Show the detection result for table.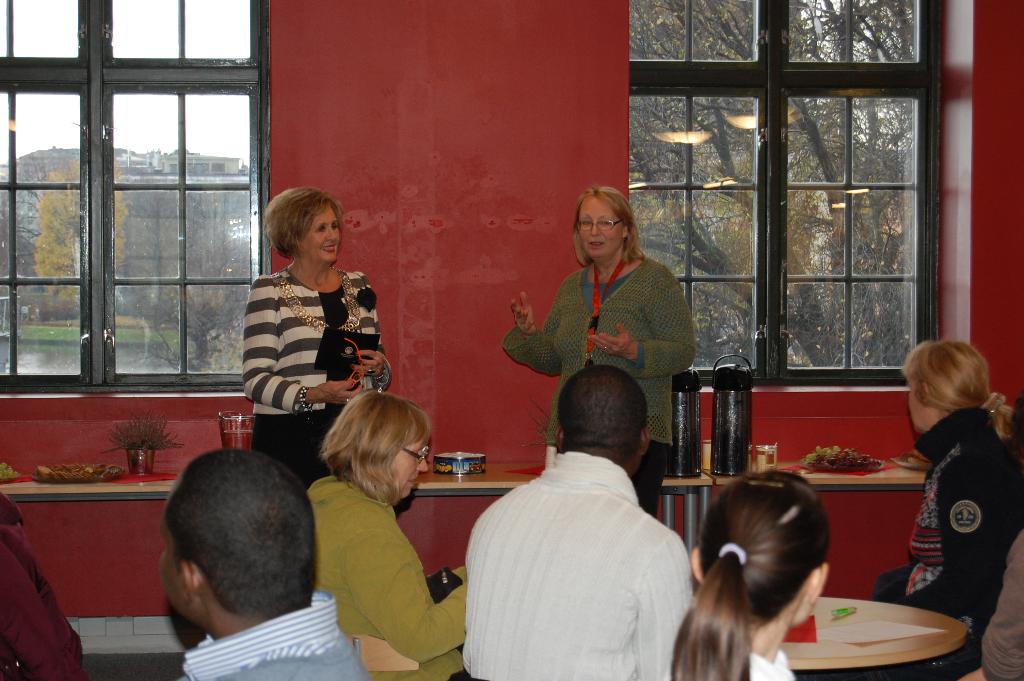
704:472:926:485.
